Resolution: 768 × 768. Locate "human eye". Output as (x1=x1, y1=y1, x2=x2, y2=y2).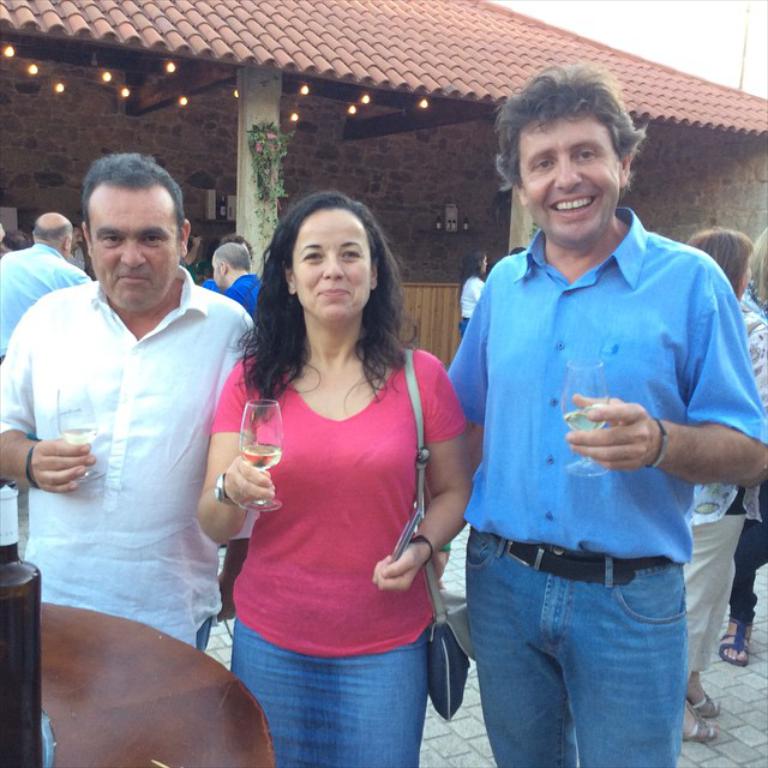
(x1=103, y1=233, x2=125, y2=248).
